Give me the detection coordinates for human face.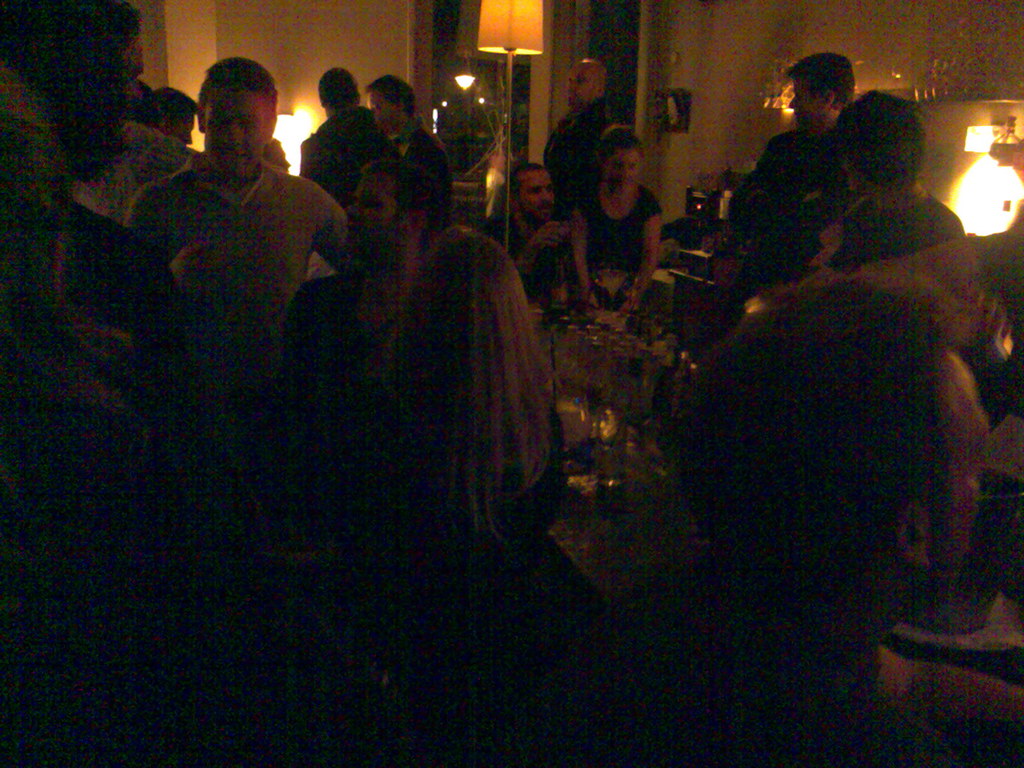
pyautogui.locateOnScreen(604, 150, 639, 193).
